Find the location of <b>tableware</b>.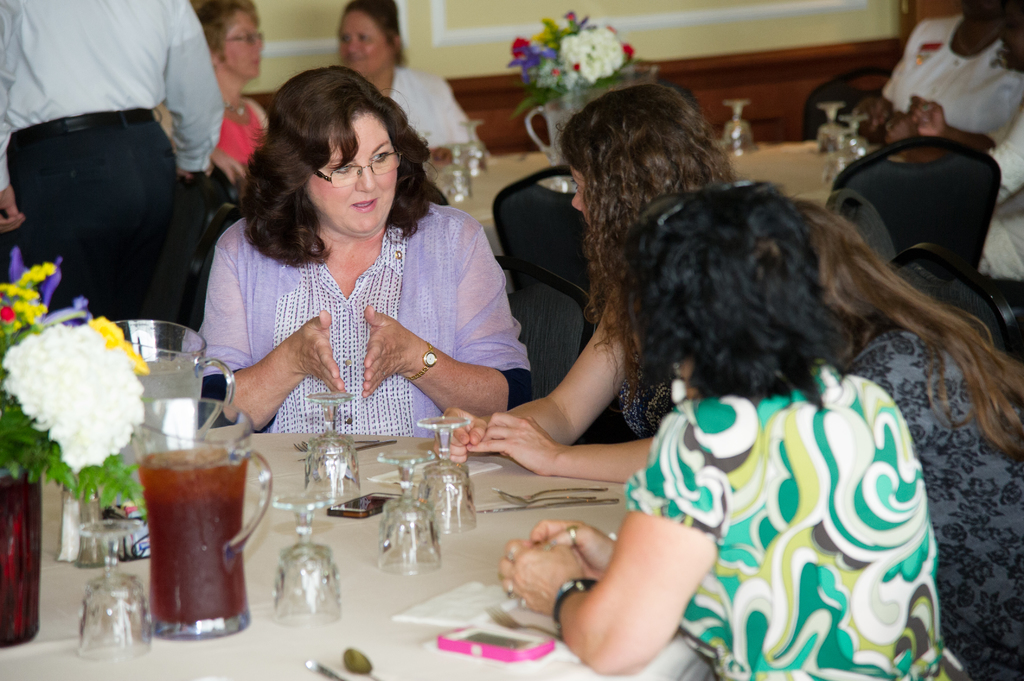
Location: 372, 470, 436, 576.
